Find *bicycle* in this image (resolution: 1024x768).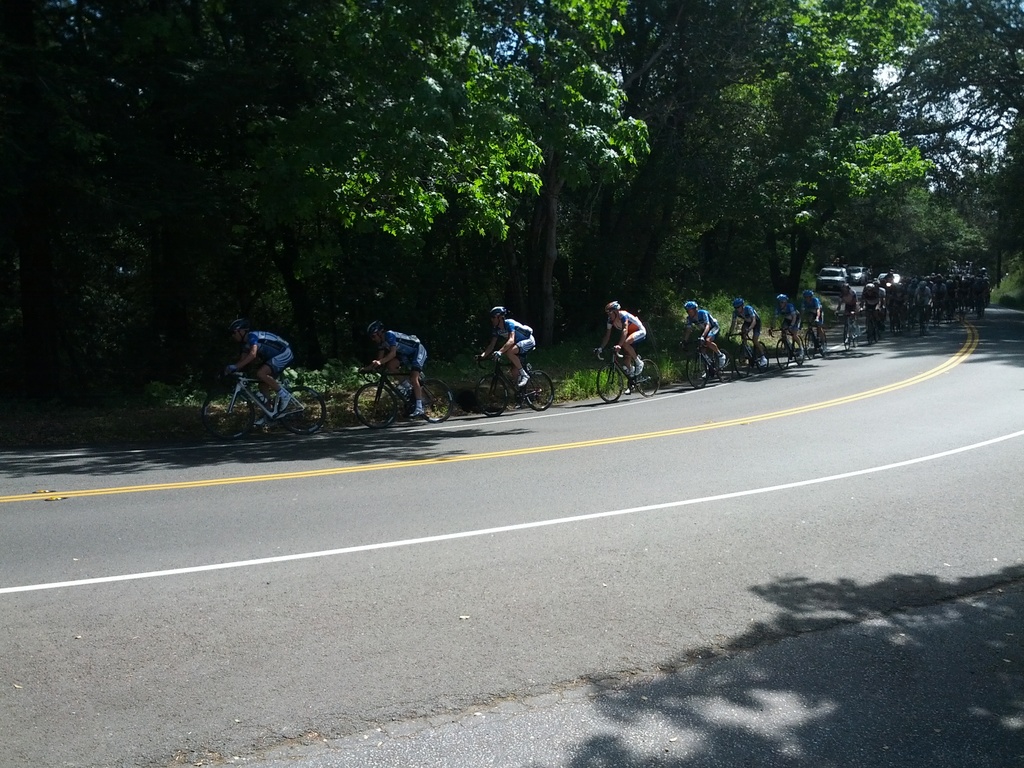
{"left": 804, "top": 325, "right": 829, "bottom": 361}.
